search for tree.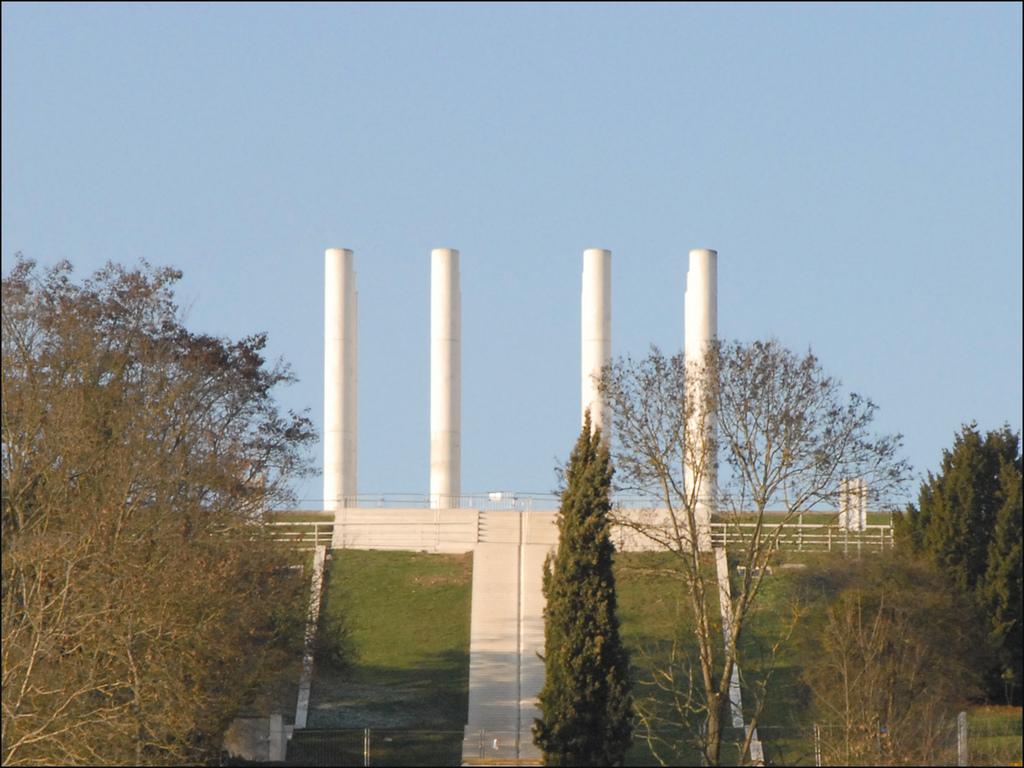
Found at bbox=(763, 544, 1004, 767).
